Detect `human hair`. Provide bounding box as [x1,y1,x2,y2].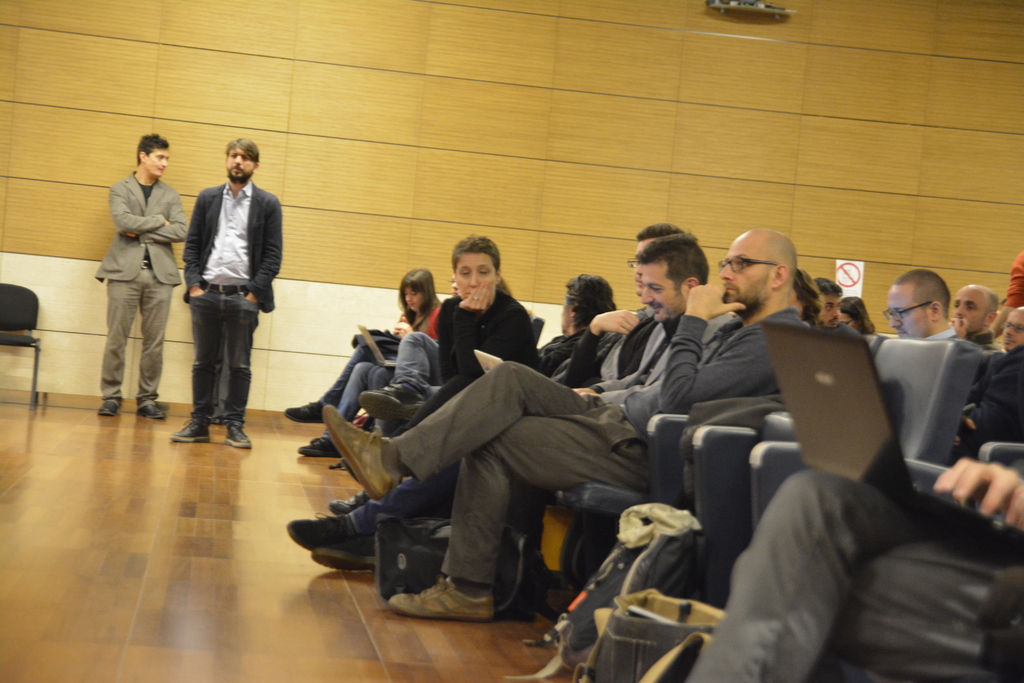
[892,265,952,321].
